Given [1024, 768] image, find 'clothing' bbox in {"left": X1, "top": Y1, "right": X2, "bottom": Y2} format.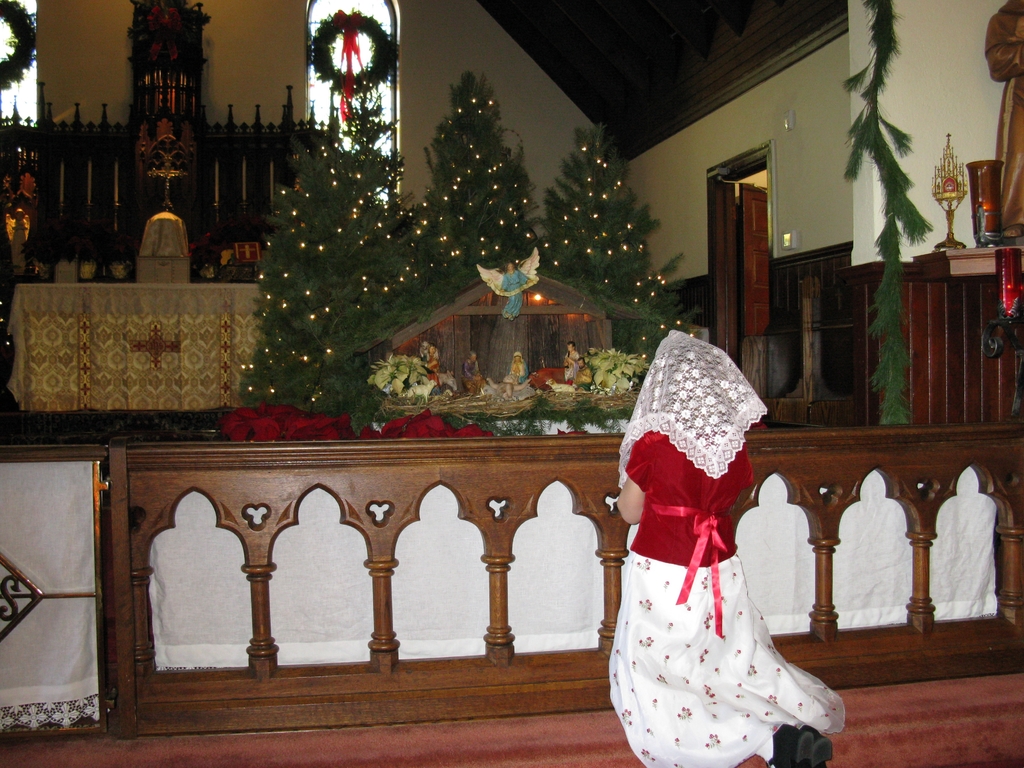
{"left": 564, "top": 352, "right": 579, "bottom": 382}.
